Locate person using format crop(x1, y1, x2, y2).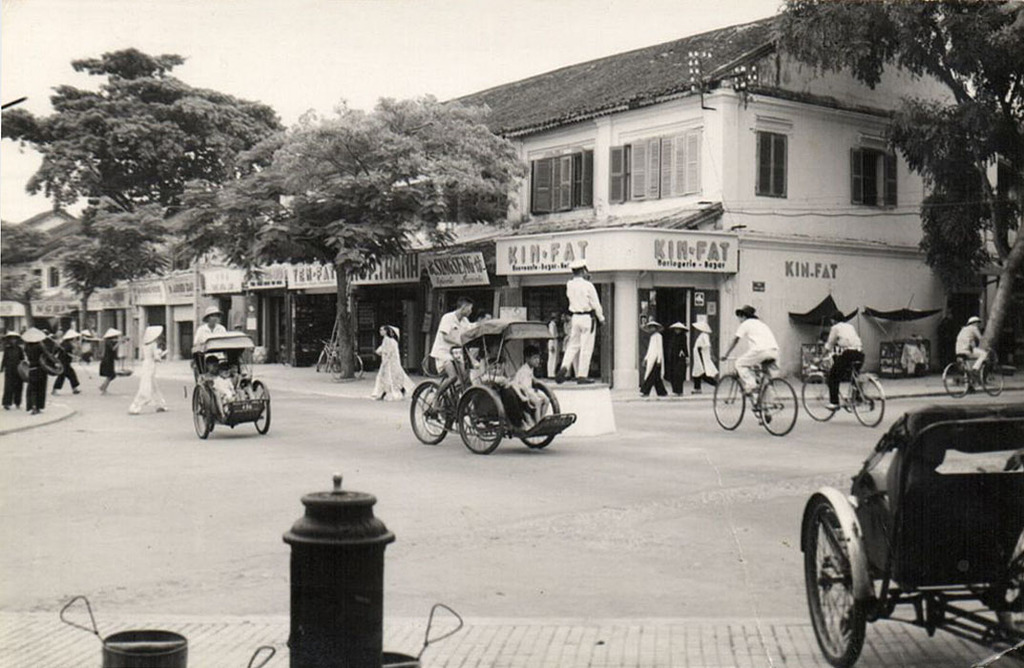
crop(957, 320, 987, 384).
